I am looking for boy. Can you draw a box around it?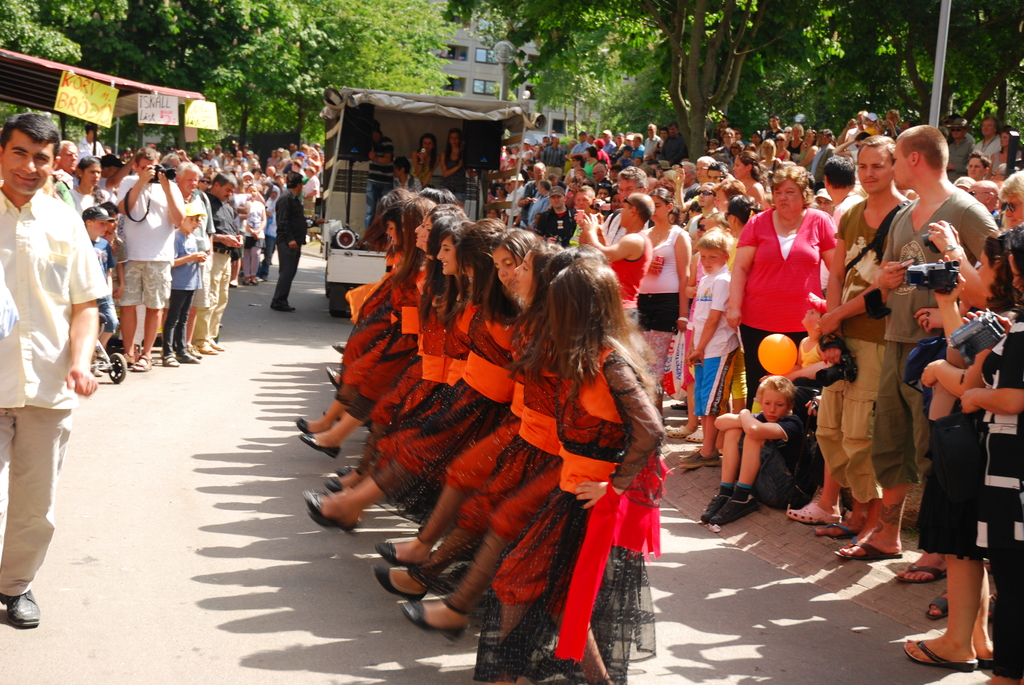
Sure, the bounding box is rect(681, 221, 740, 471).
